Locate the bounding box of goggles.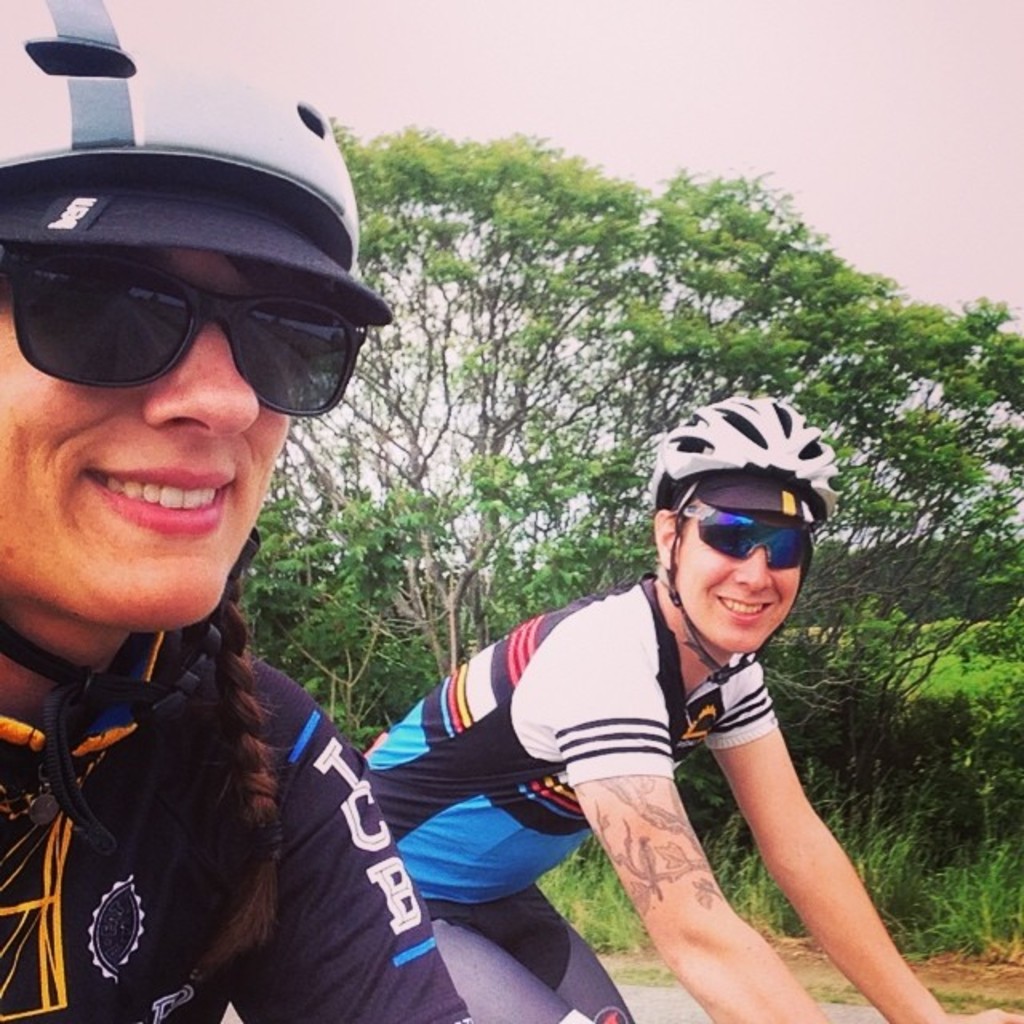
Bounding box: box(5, 262, 370, 414).
